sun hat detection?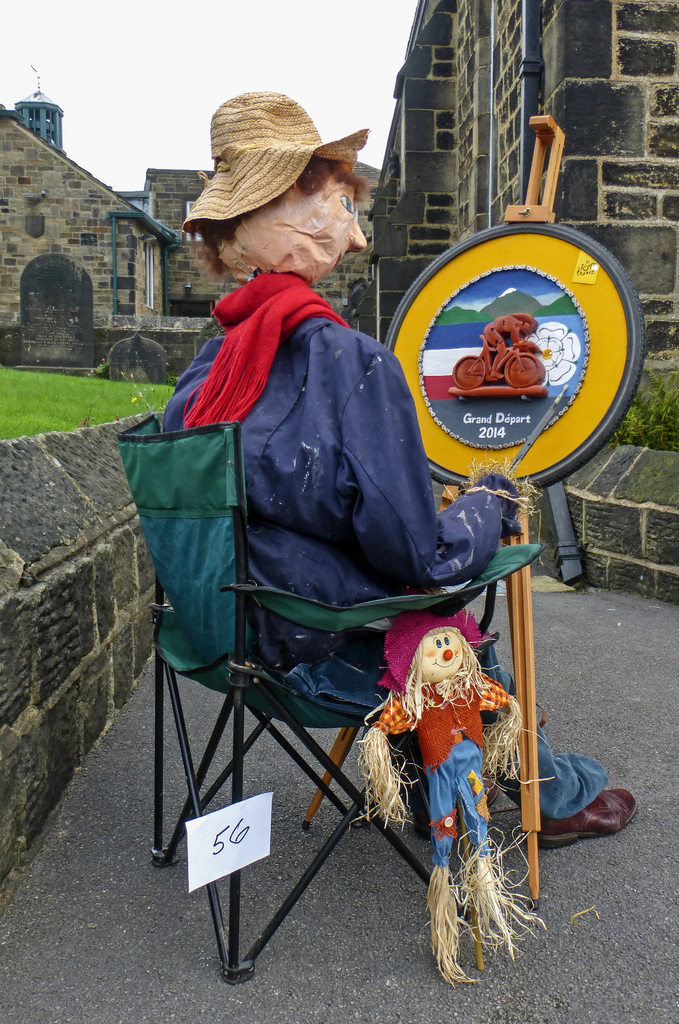
x1=175 y1=92 x2=371 y2=244
